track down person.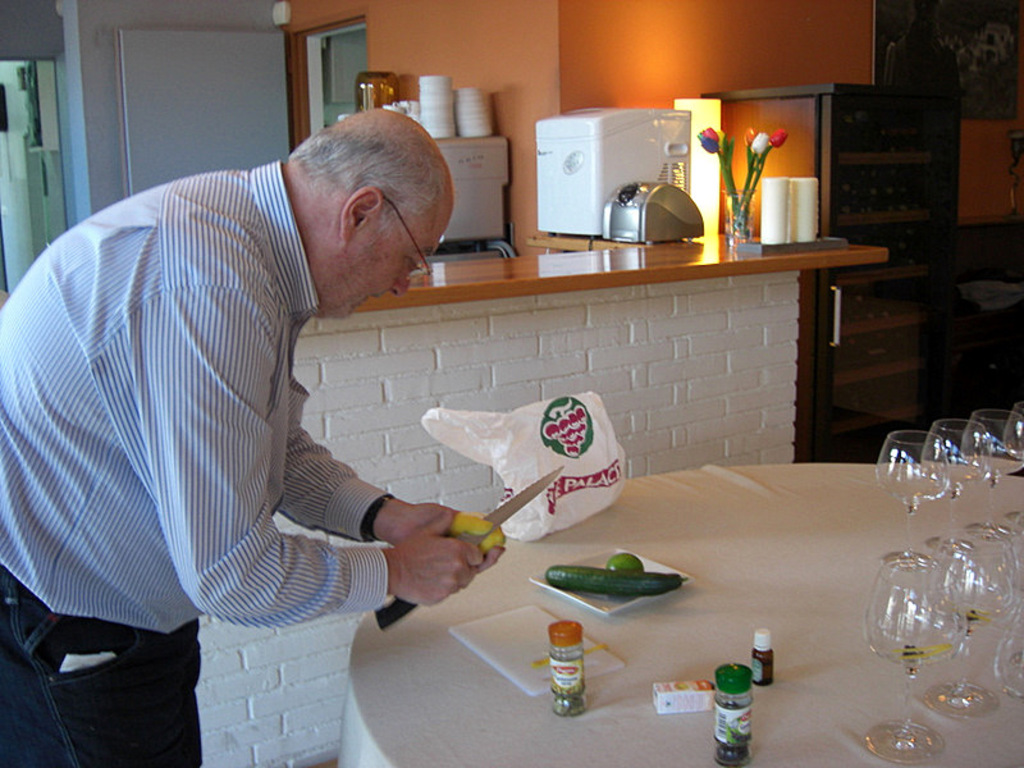
Tracked to (left=40, top=52, right=486, bottom=722).
